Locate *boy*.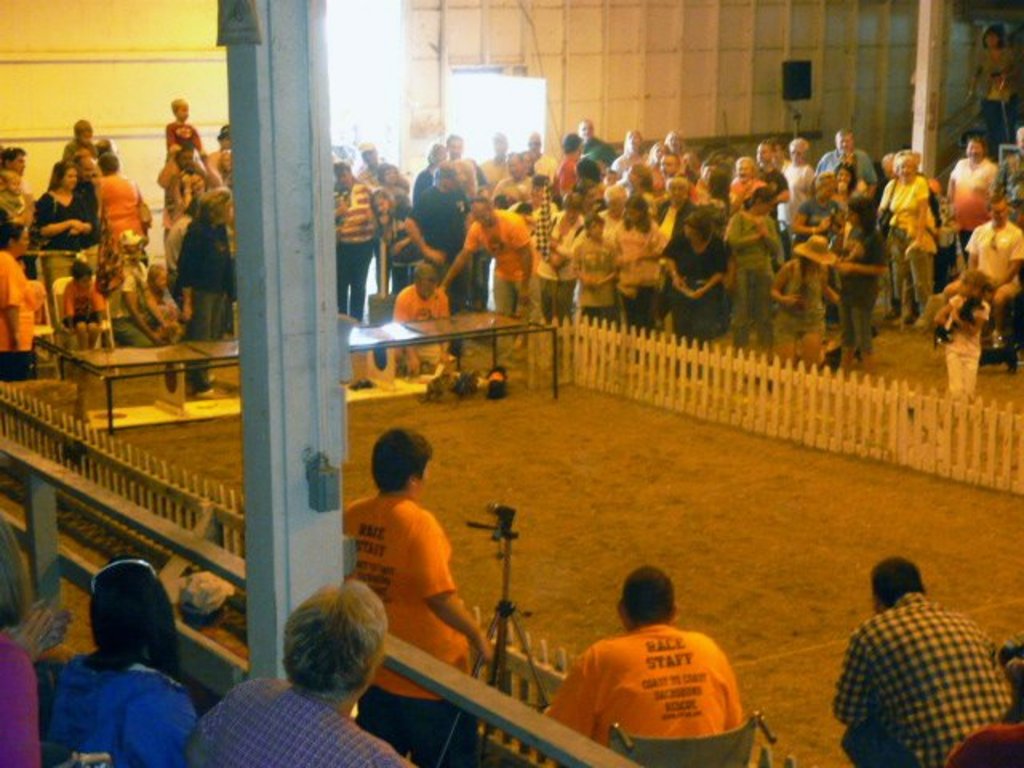
Bounding box: (x1=573, y1=213, x2=621, y2=328).
